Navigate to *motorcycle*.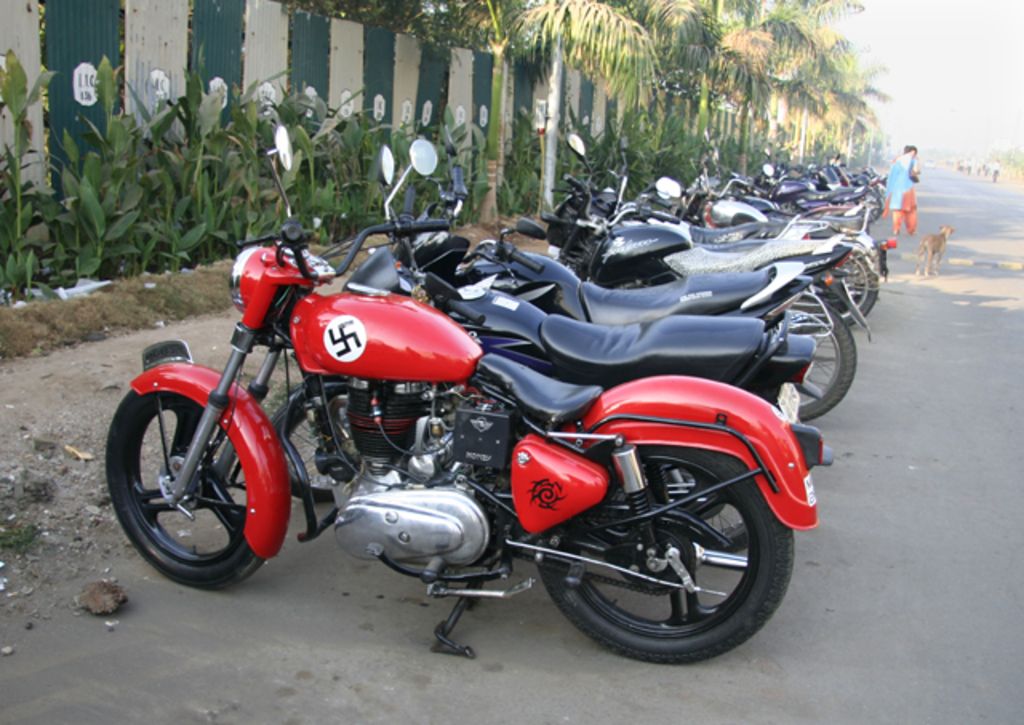
Navigation target: x1=384, y1=146, x2=816, y2=395.
